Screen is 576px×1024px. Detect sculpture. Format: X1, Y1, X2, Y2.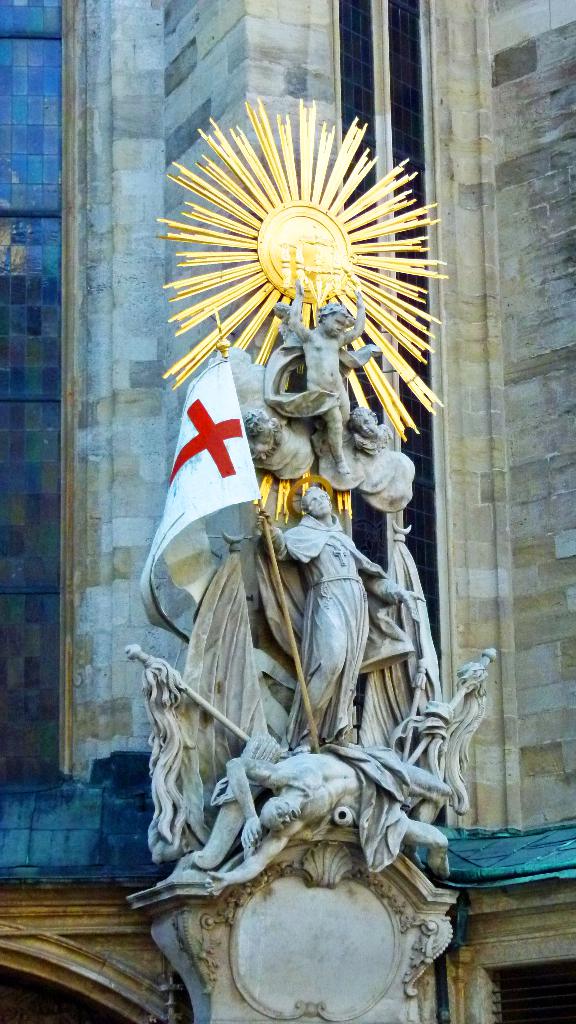
351, 404, 395, 456.
